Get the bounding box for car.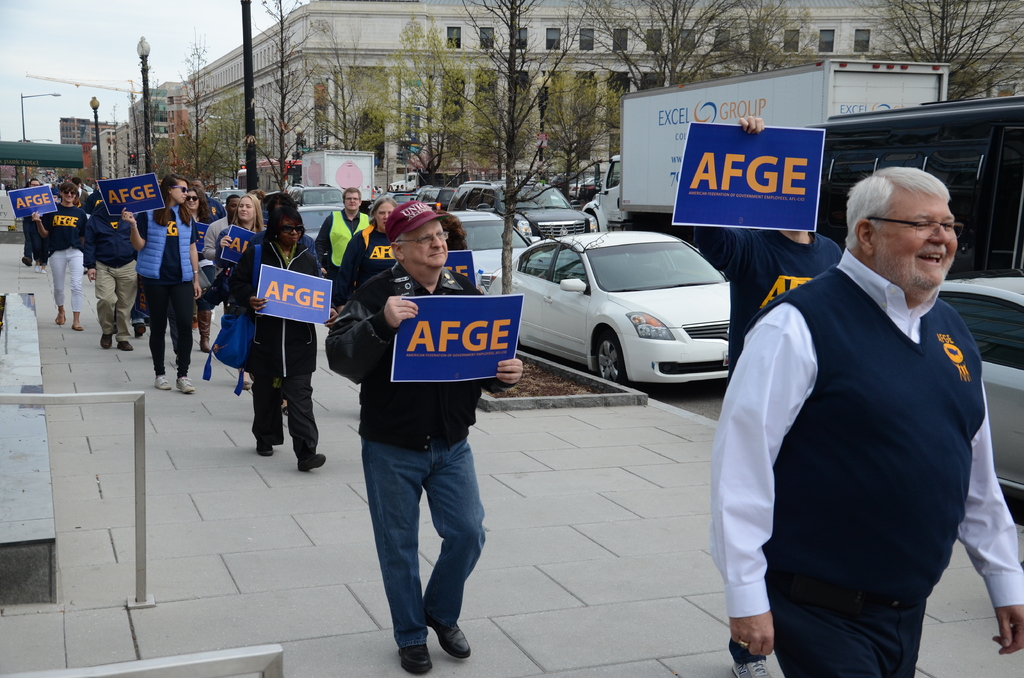
region(441, 205, 530, 298).
